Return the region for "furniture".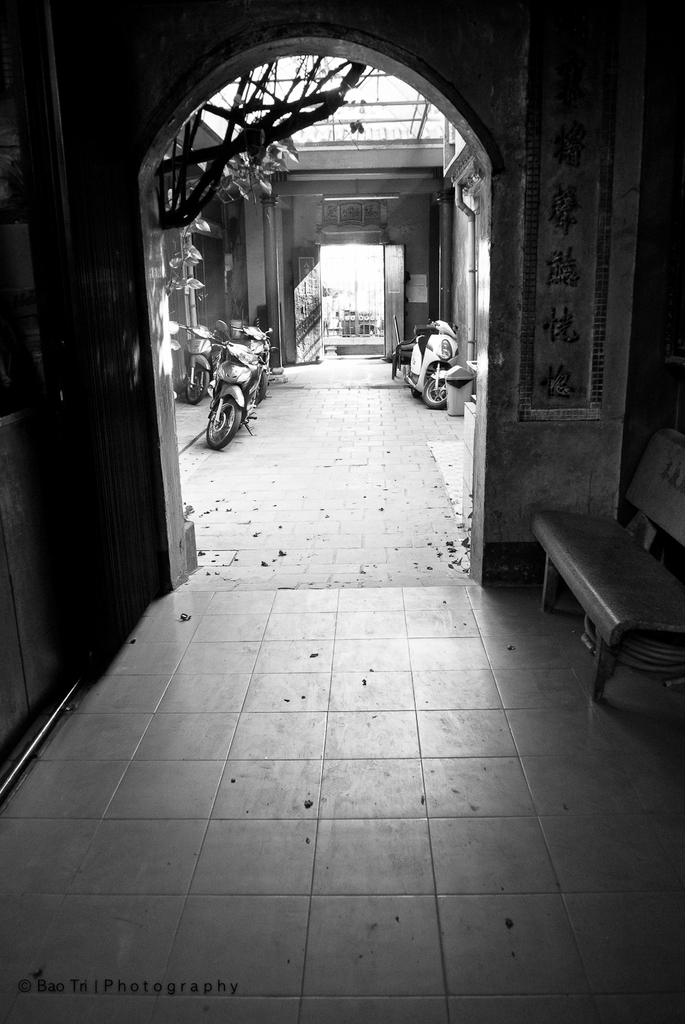
region(534, 424, 684, 707).
